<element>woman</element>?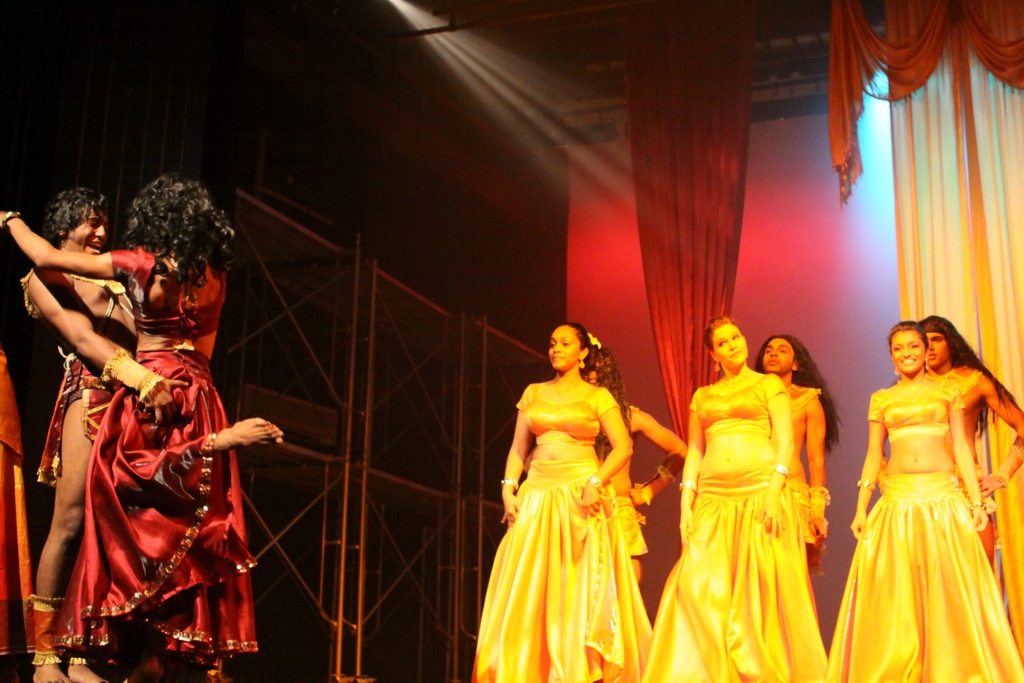
<bbox>474, 310, 679, 664</bbox>
